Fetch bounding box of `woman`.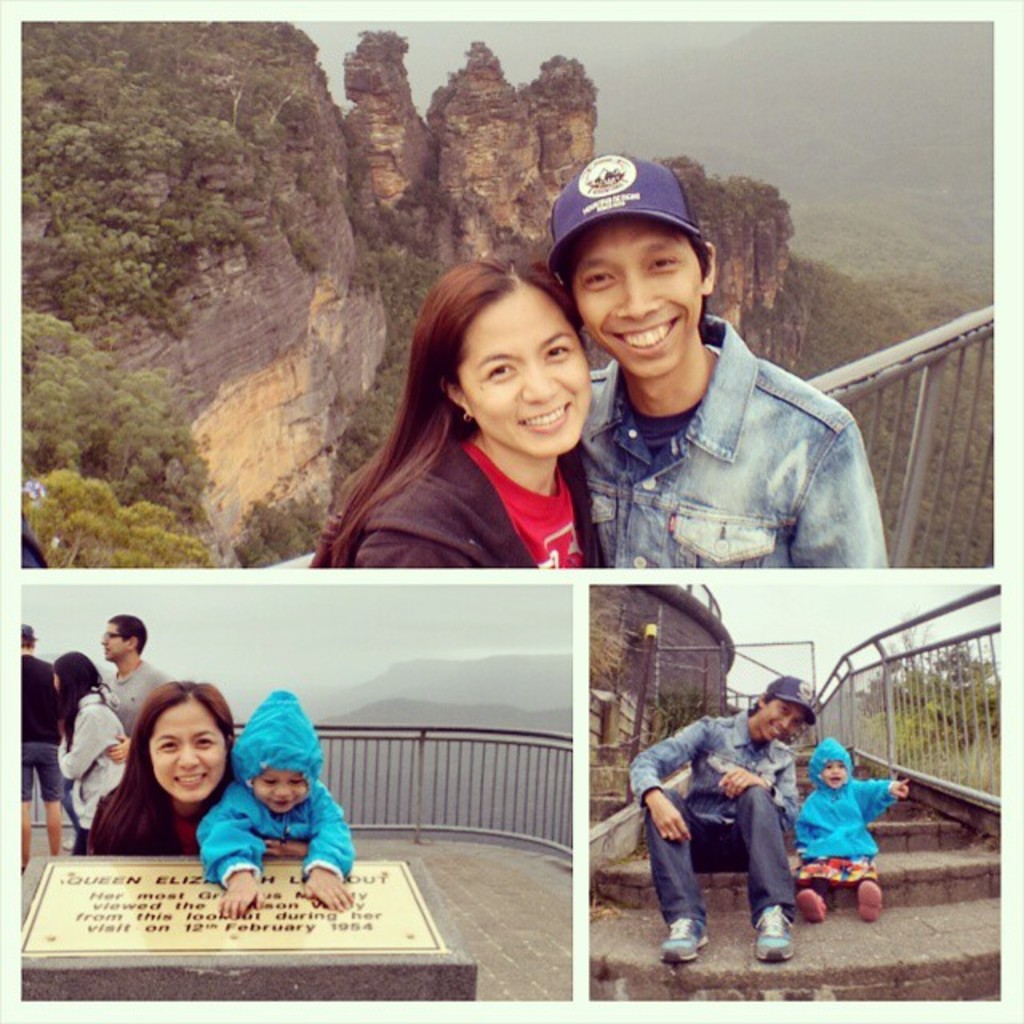
Bbox: <region>85, 675, 314, 859</region>.
